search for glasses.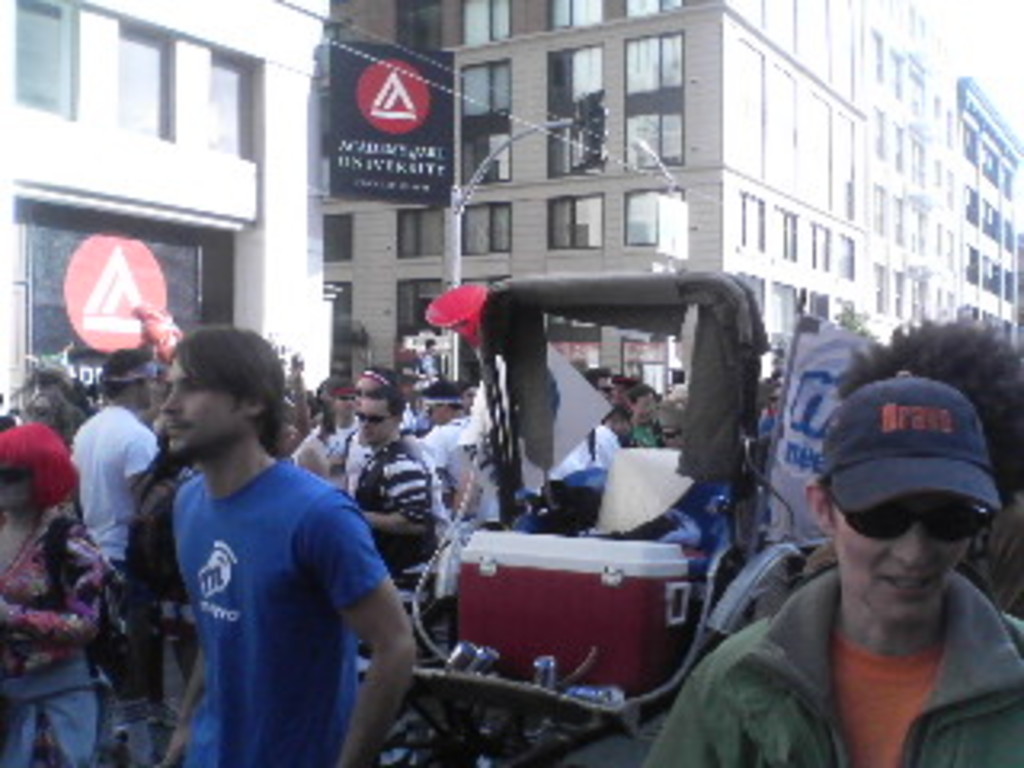
Found at bbox(829, 499, 989, 557).
